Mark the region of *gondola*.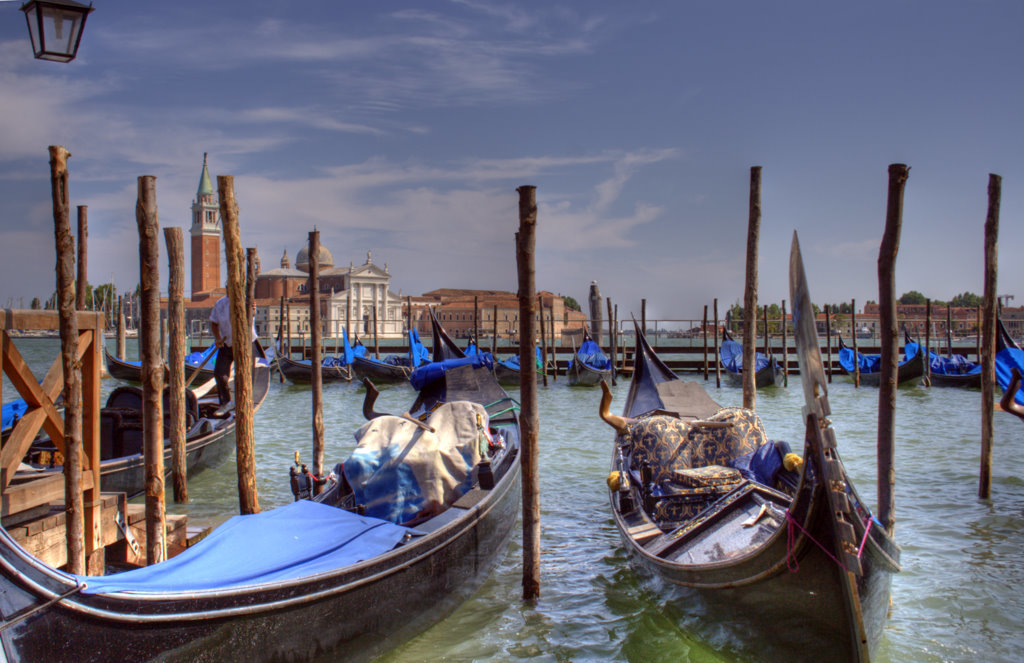
Region: bbox=(273, 330, 363, 390).
